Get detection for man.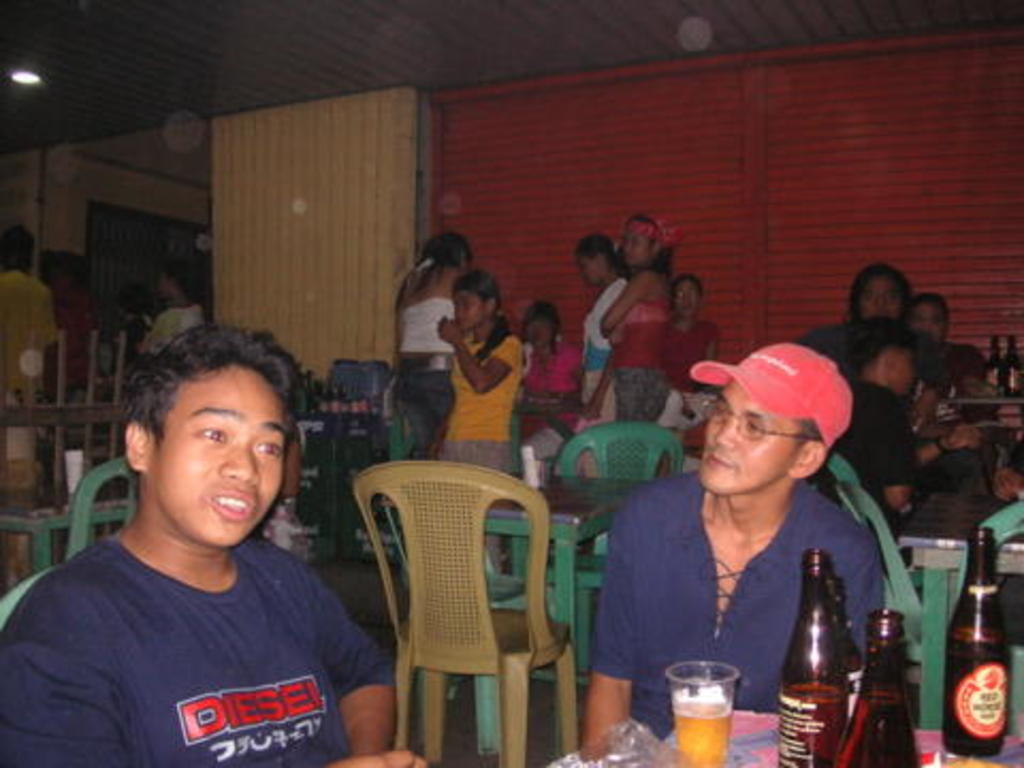
Detection: pyautogui.locateOnScreen(911, 290, 994, 380).
